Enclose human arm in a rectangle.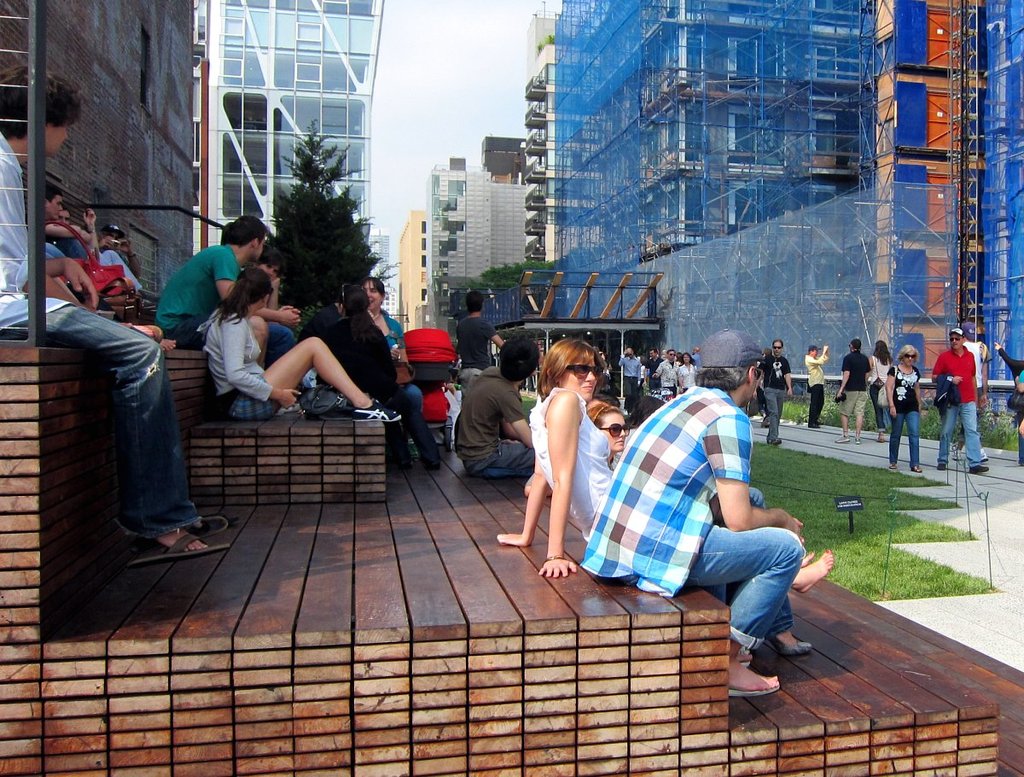
[990,339,1018,369].
